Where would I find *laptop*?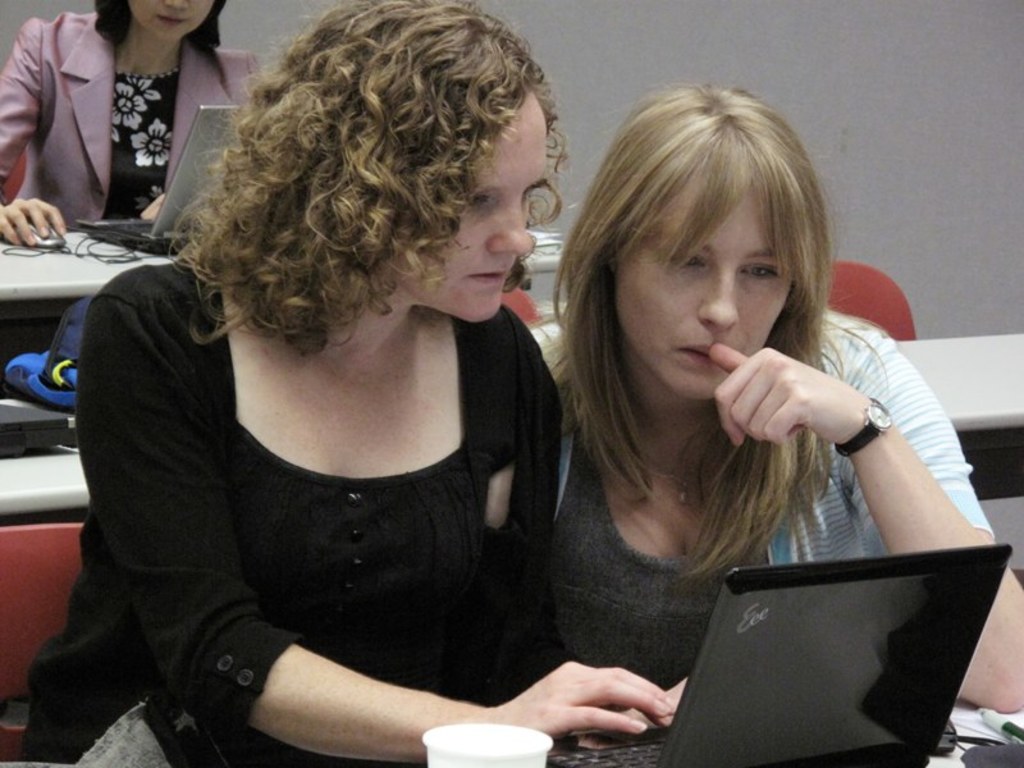
At Rect(547, 541, 1014, 767).
